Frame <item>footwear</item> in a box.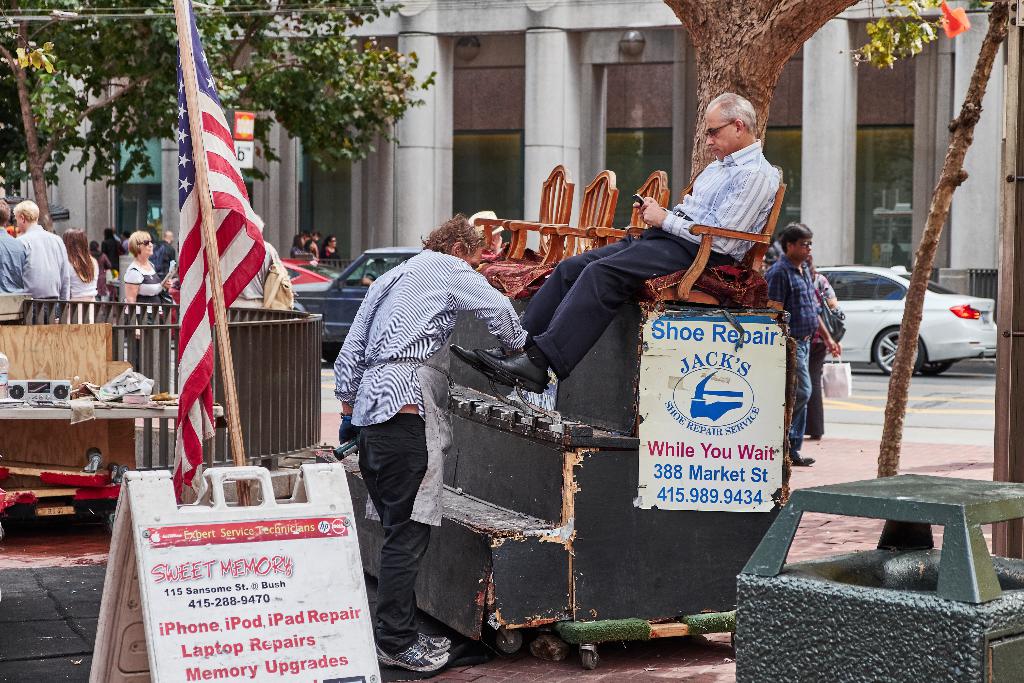
[left=790, top=440, right=811, bottom=469].
